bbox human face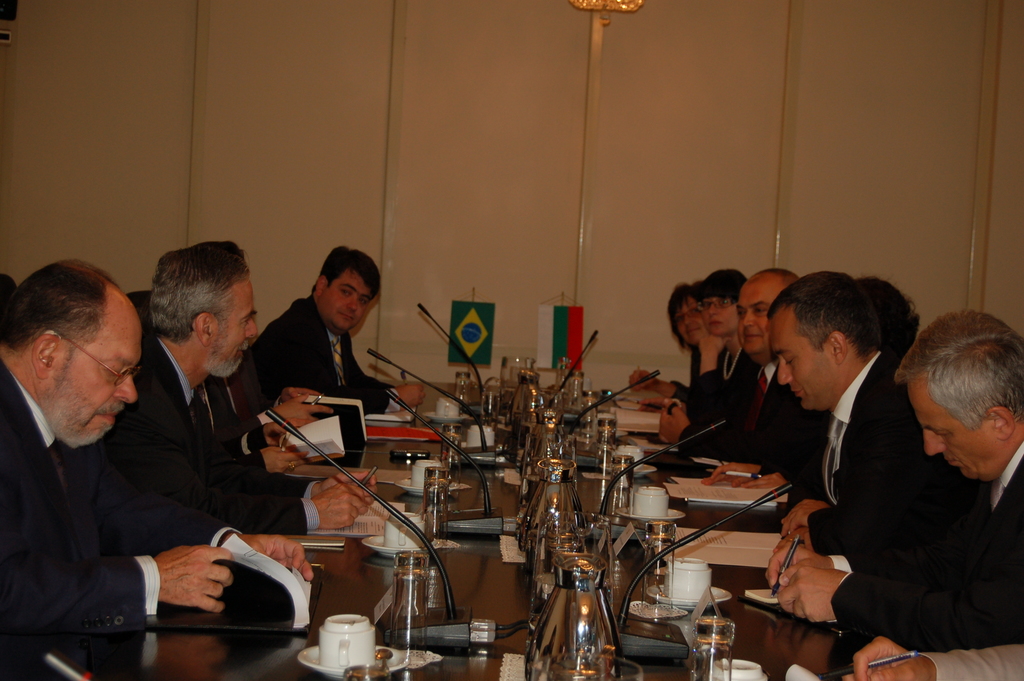
212, 281, 260, 377
